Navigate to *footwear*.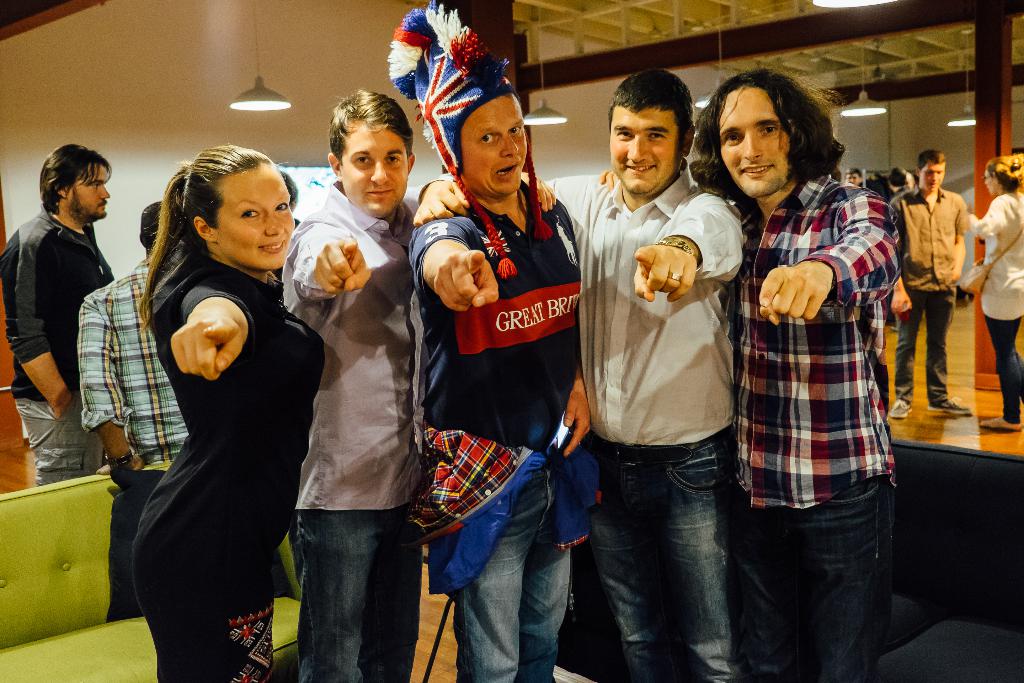
Navigation target: region(980, 415, 1023, 433).
